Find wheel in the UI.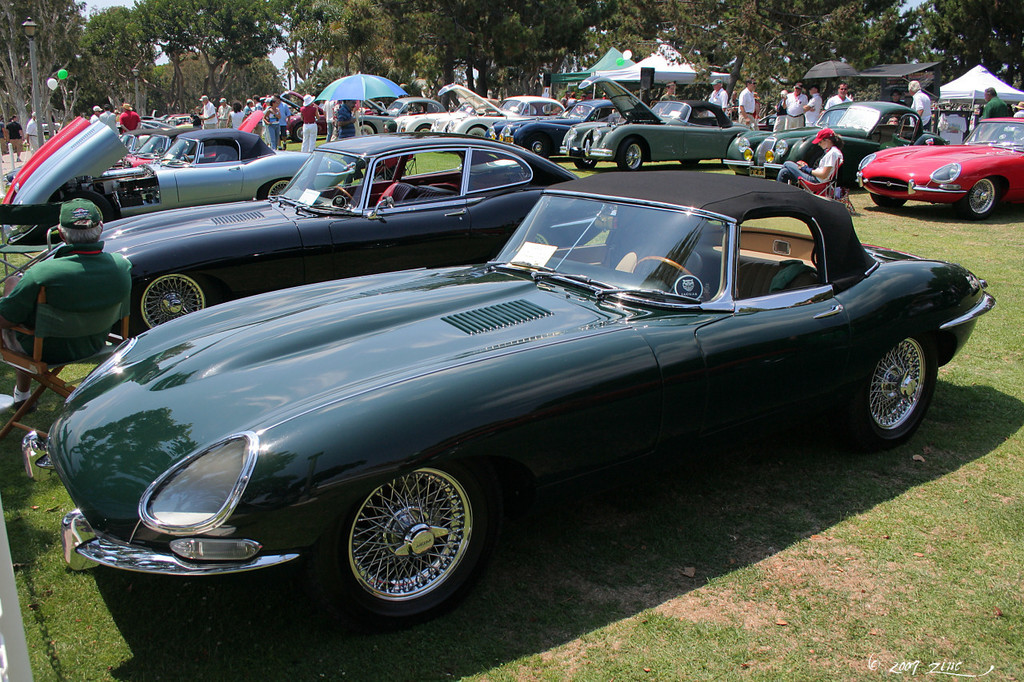
UI element at x1=415 y1=124 x2=430 y2=131.
